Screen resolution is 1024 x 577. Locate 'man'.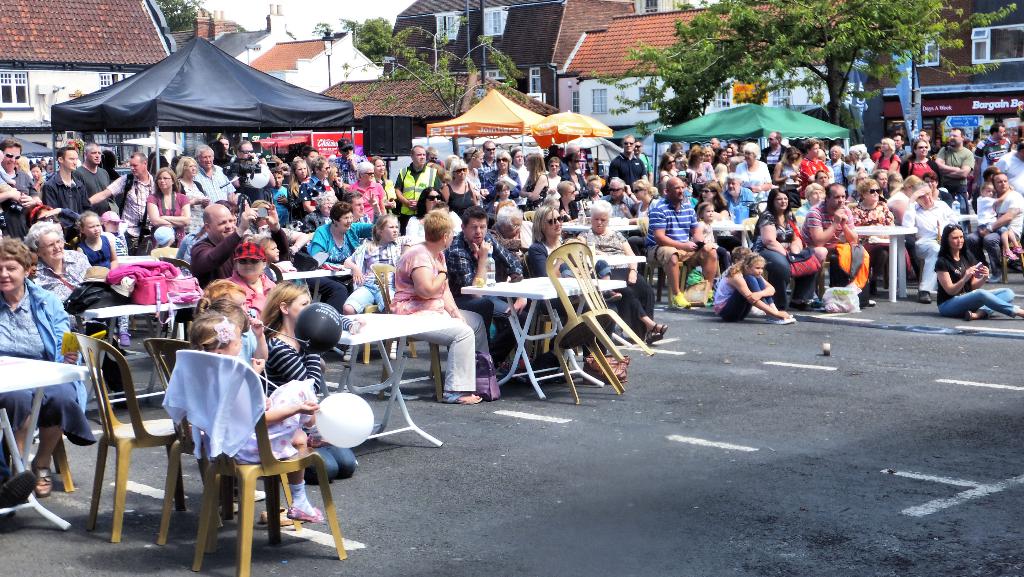
483/140/496/173.
